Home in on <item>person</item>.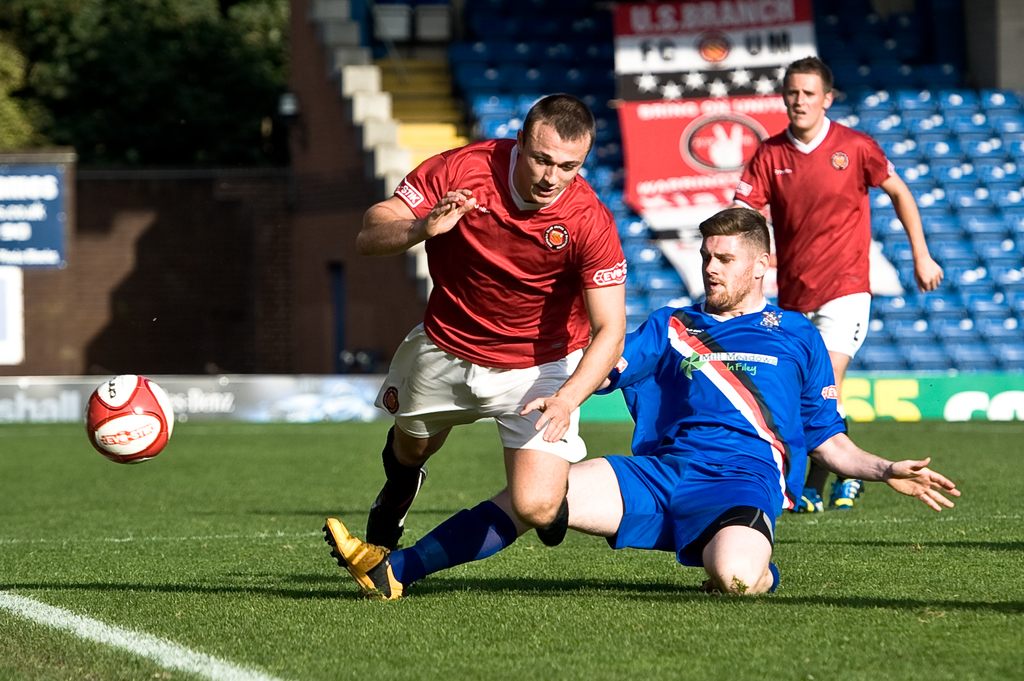
Homed in at x1=322, y1=205, x2=950, y2=600.
